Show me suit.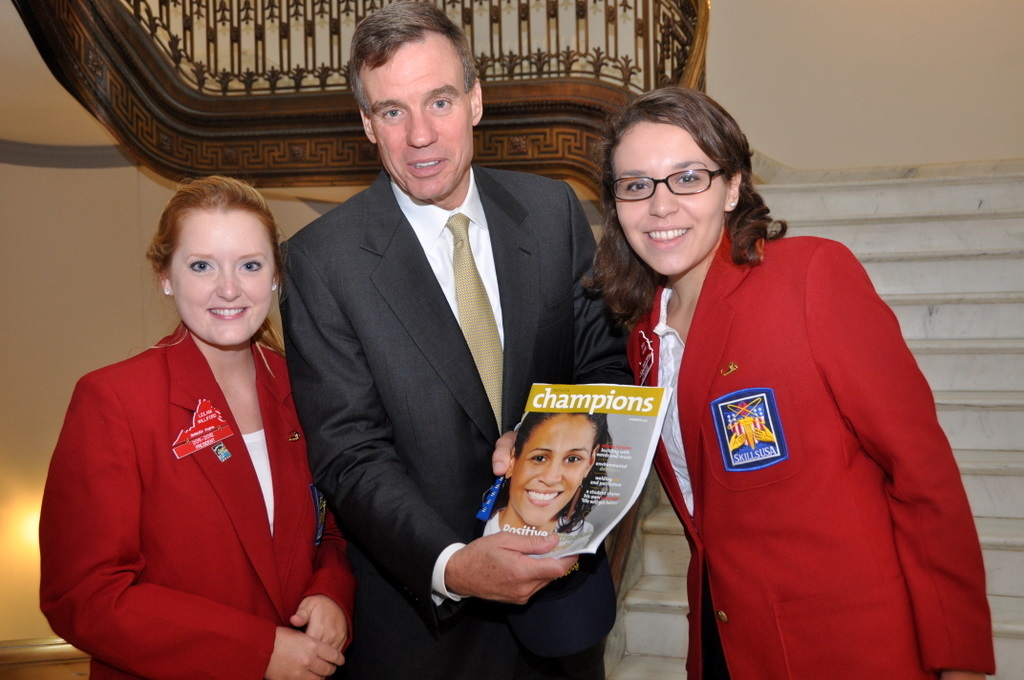
suit is here: x1=31 y1=321 x2=360 y2=679.
